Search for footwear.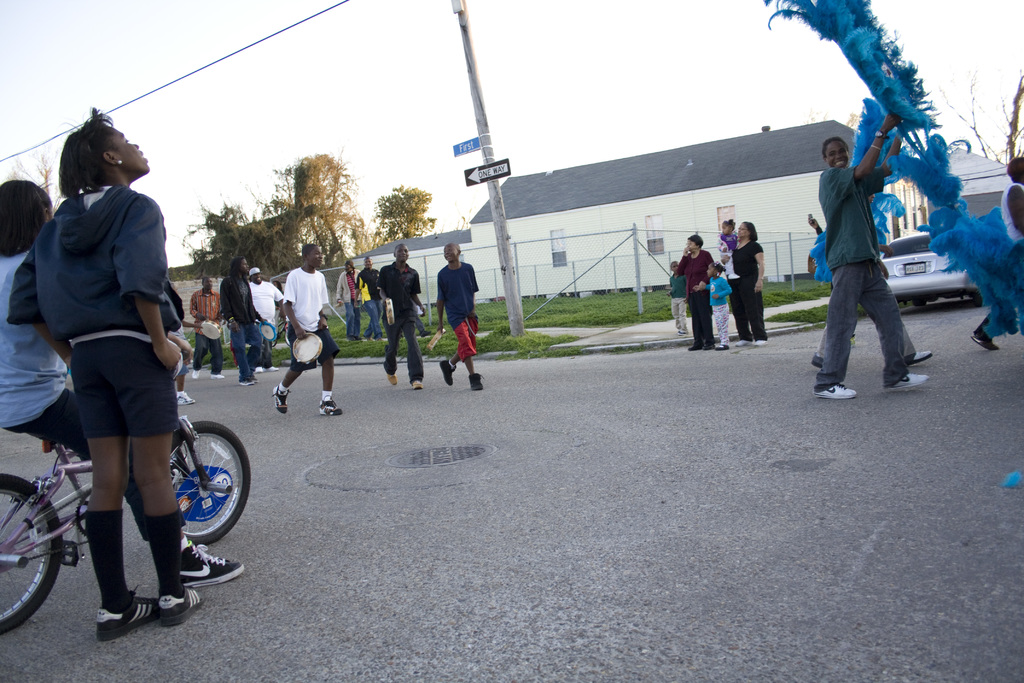
Found at (970,336,1000,352).
